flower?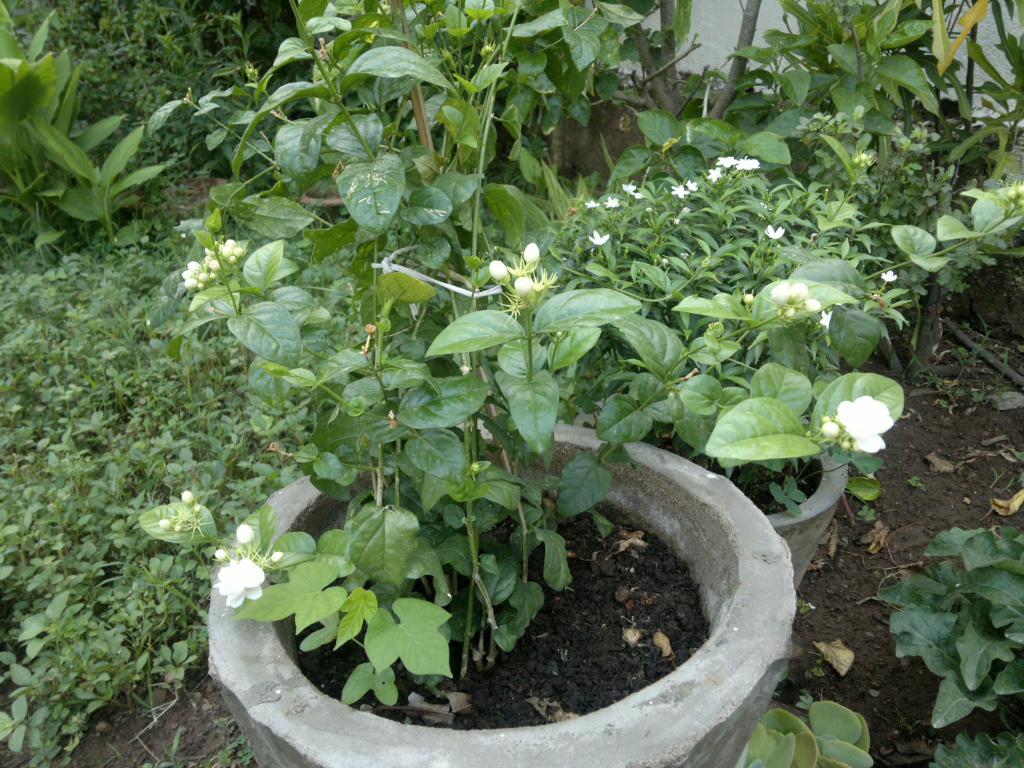
bbox=(705, 166, 723, 183)
